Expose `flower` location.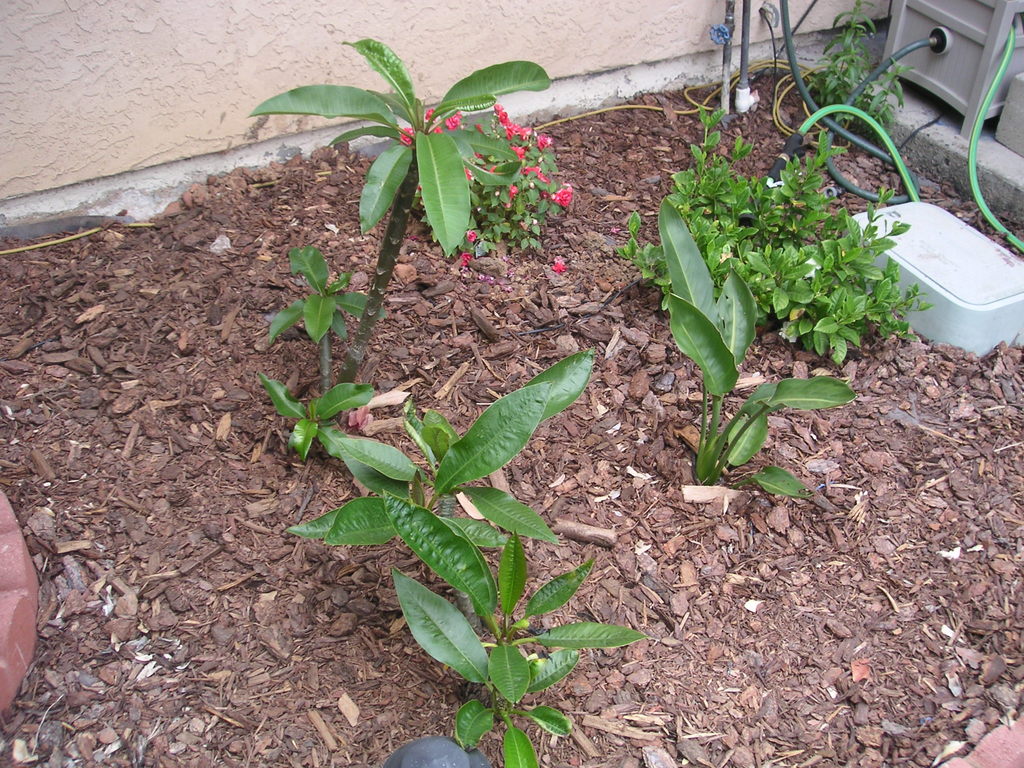
Exposed at [left=444, top=114, right=461, bottom=129].
